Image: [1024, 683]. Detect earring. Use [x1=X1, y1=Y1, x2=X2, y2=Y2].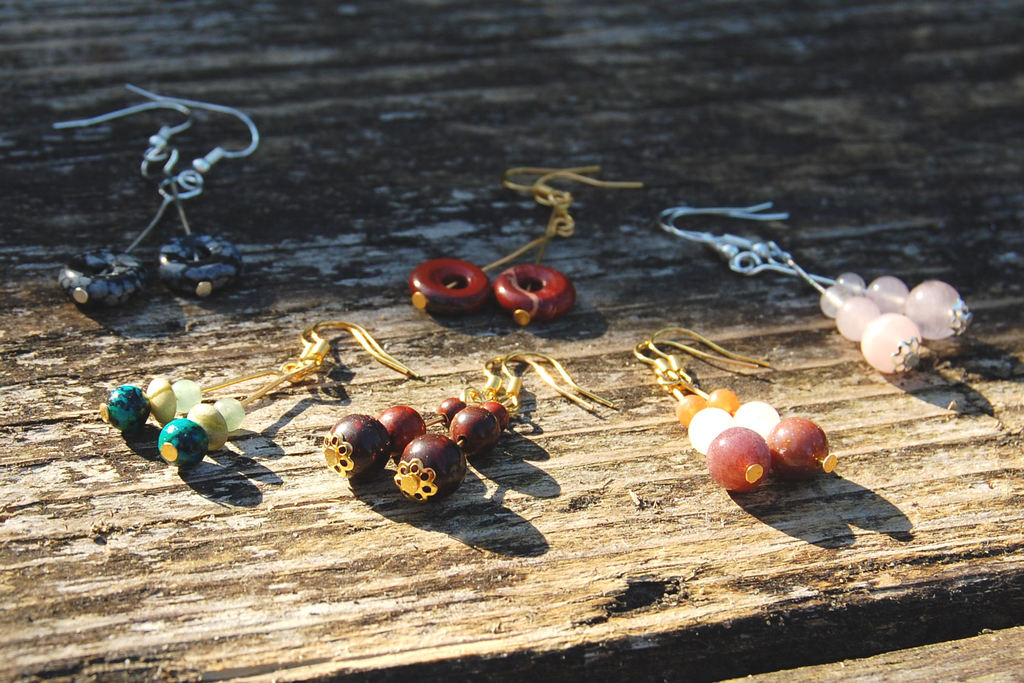
[x1=630, y1=338, x2=761, y2=495].
